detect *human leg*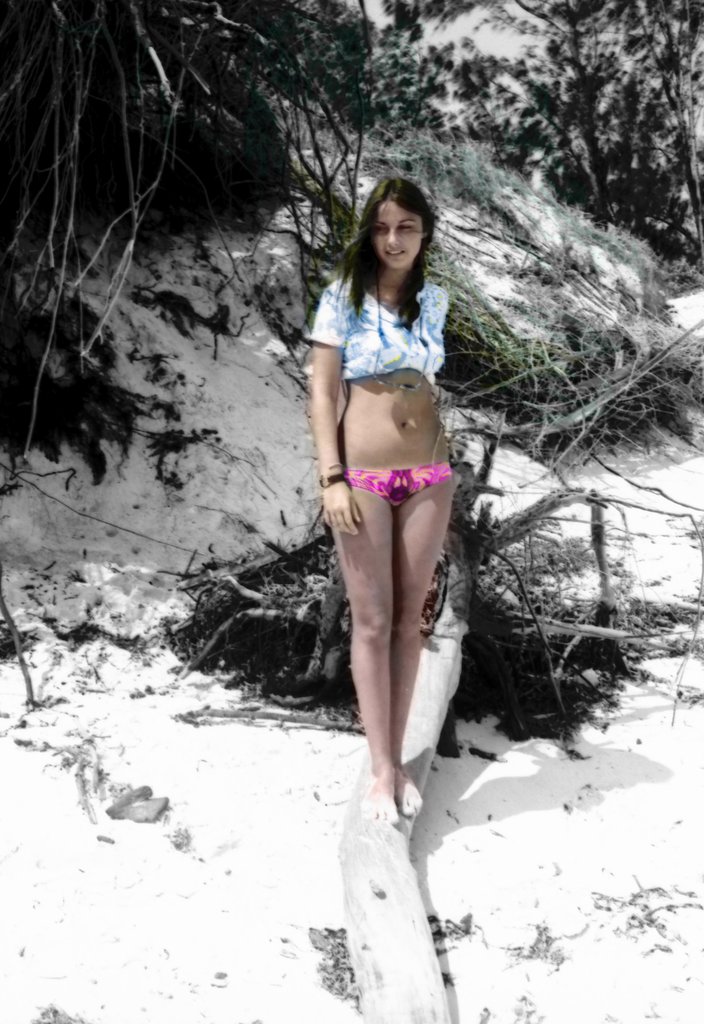
left=321, top=504, right=392, bottom=828
